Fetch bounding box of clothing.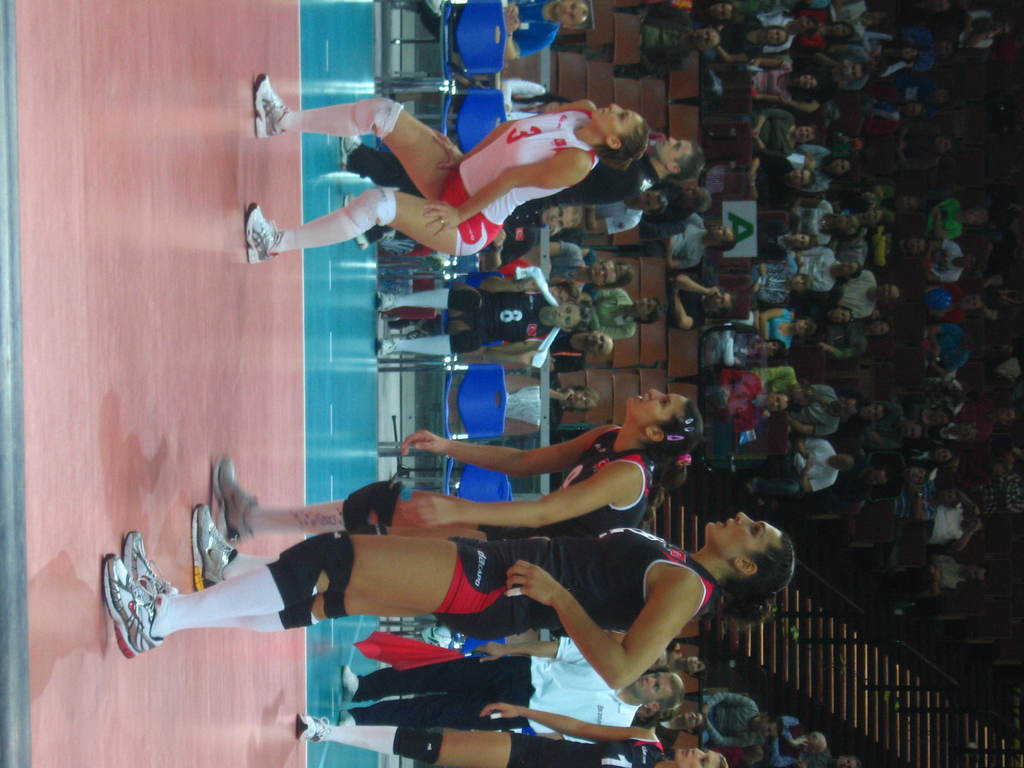
Bbox: 276, 184, 399, 253.
